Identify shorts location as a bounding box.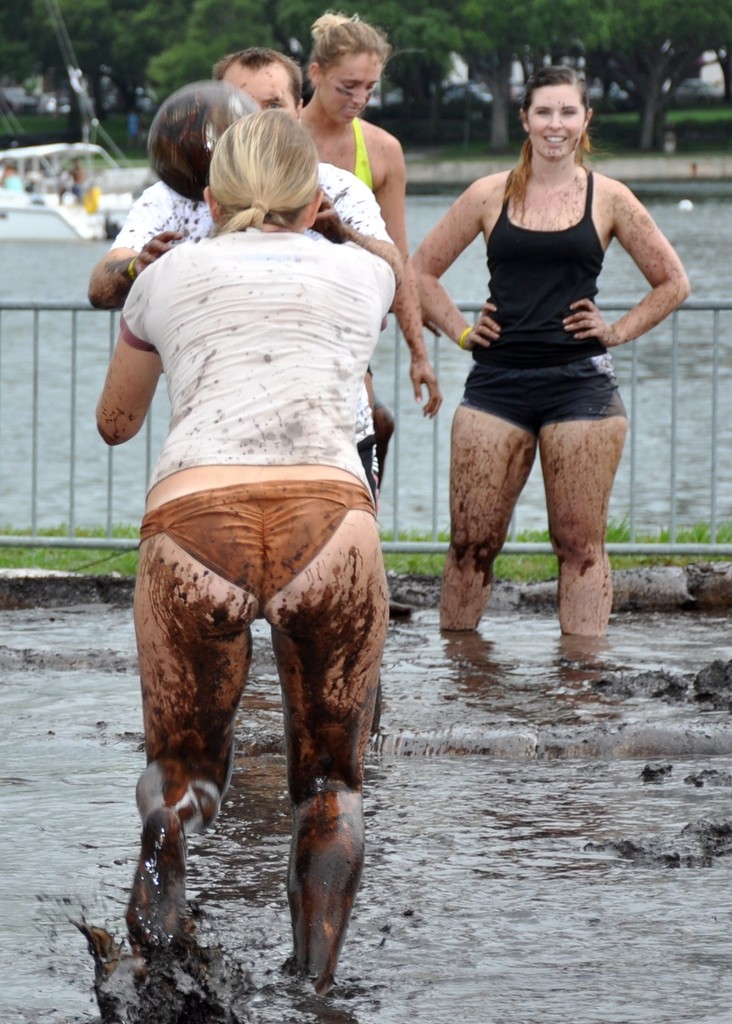
[462,364,628,440].
